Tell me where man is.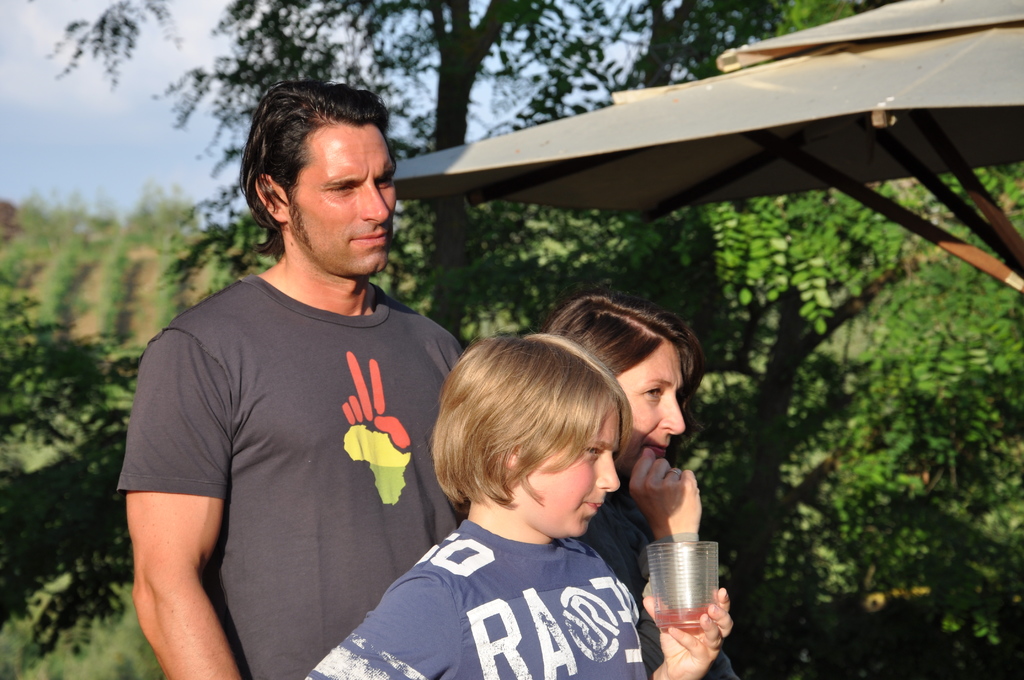
man is at bbox=(119, 74, 497, 672).
